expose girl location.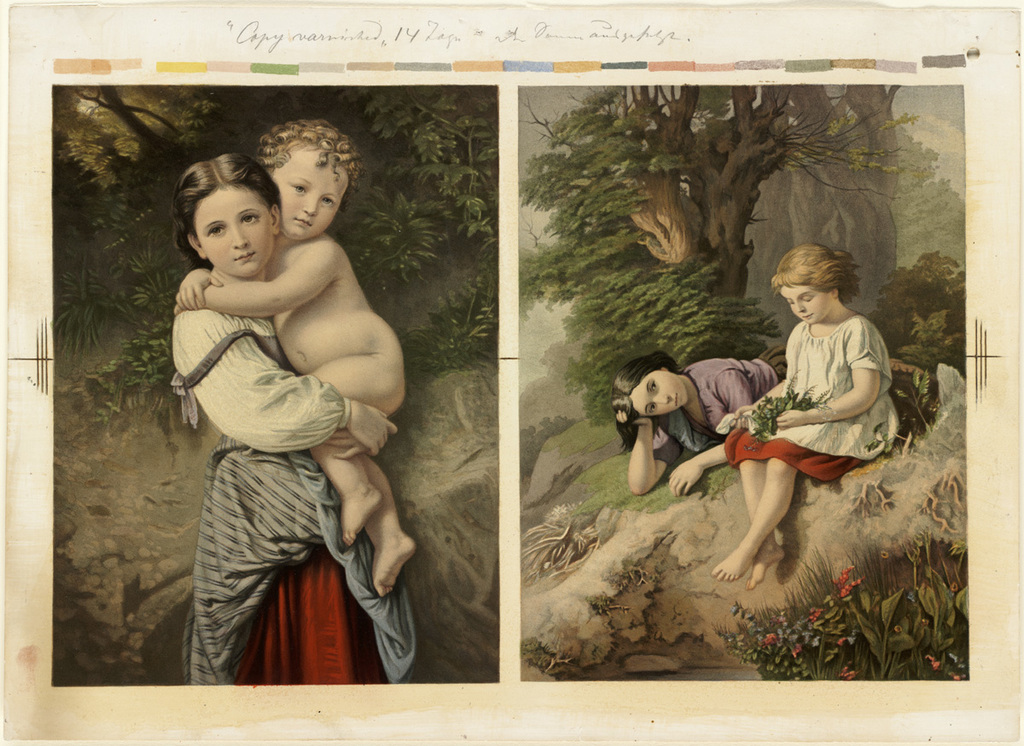
Exposed at <region>614, 348, 783, 504</region>.
